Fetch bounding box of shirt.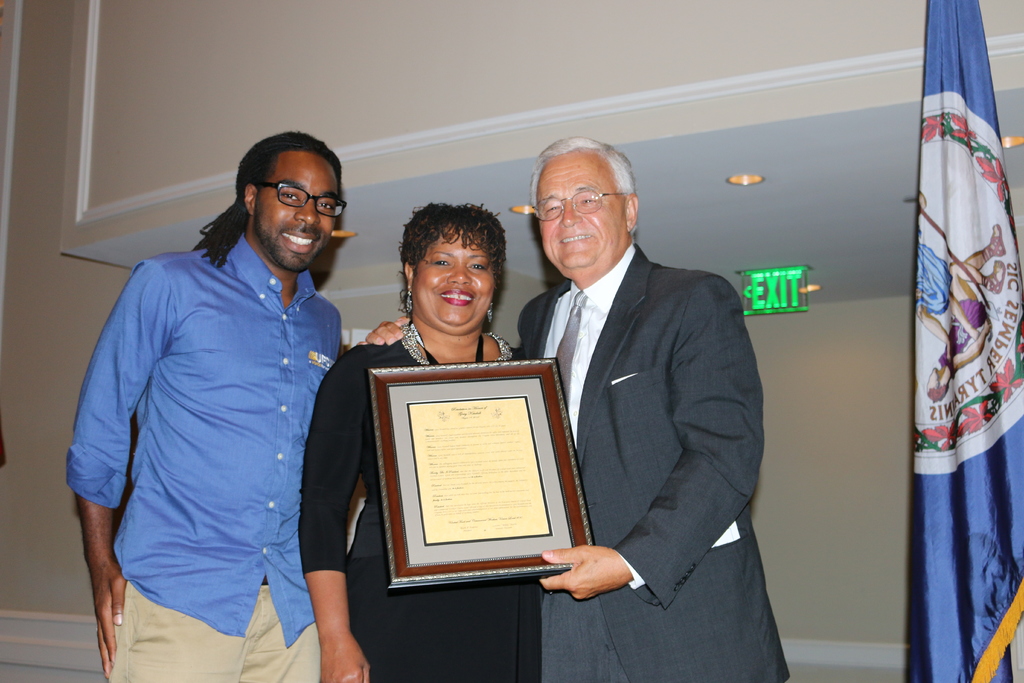
Bbox: (x1=69, y1=226, x2=352, y2=650).
